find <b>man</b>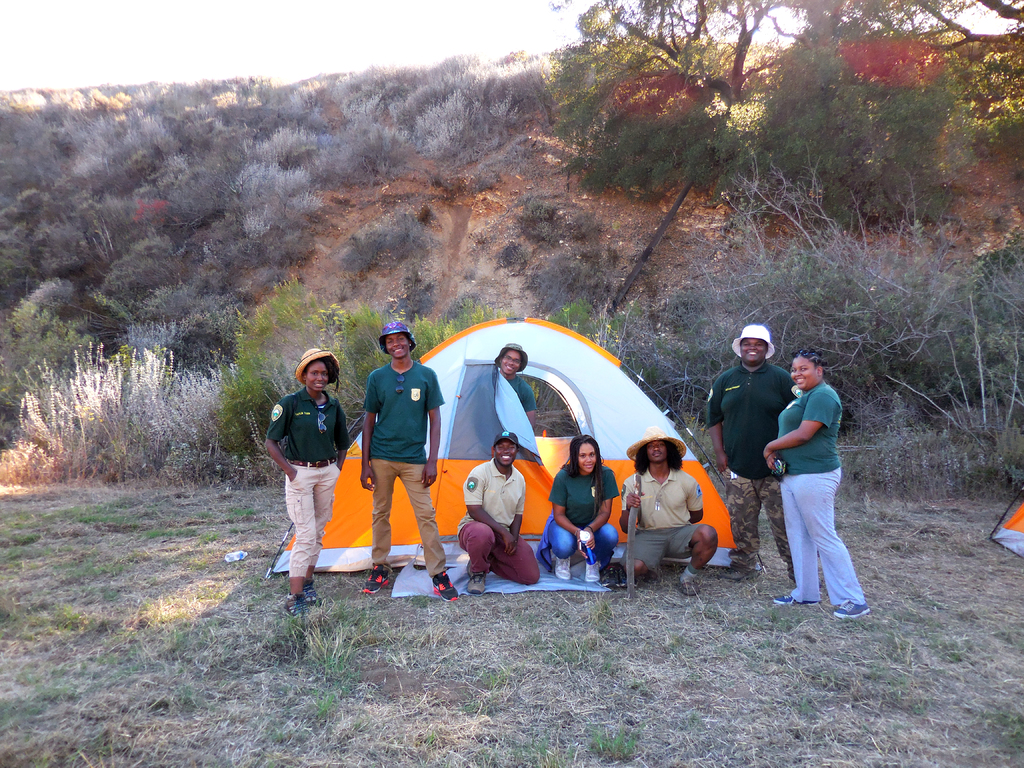
Rect(492, 343, 538, 428)
